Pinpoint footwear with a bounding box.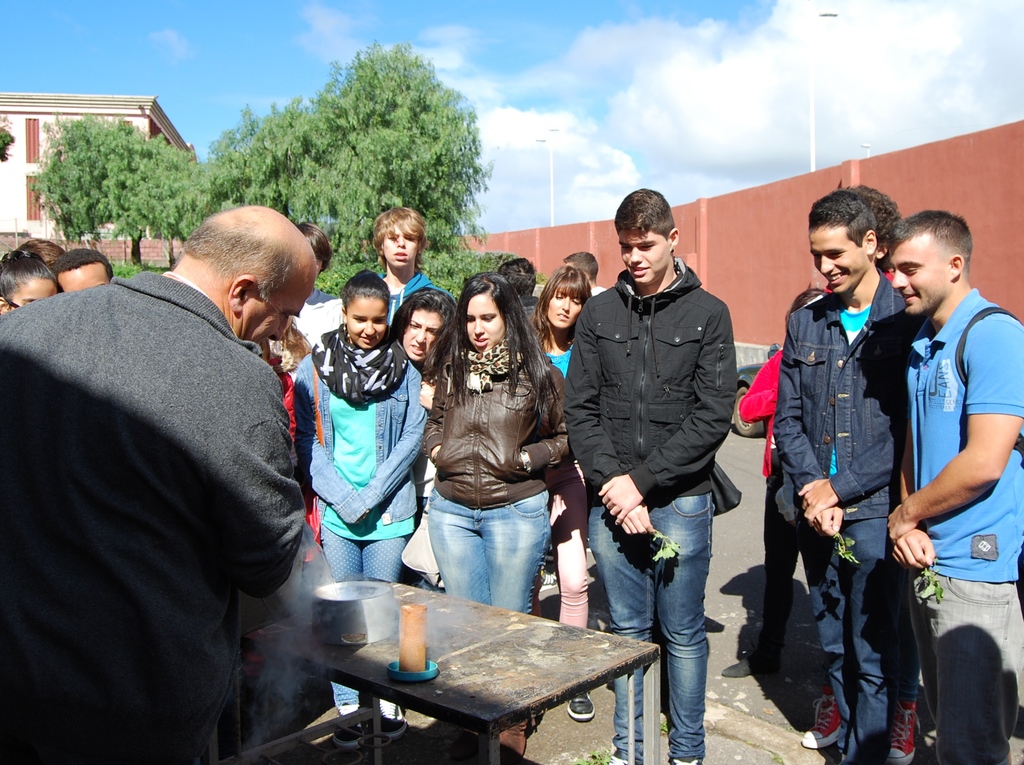
<region>803, 688, 841, 746</region>.
